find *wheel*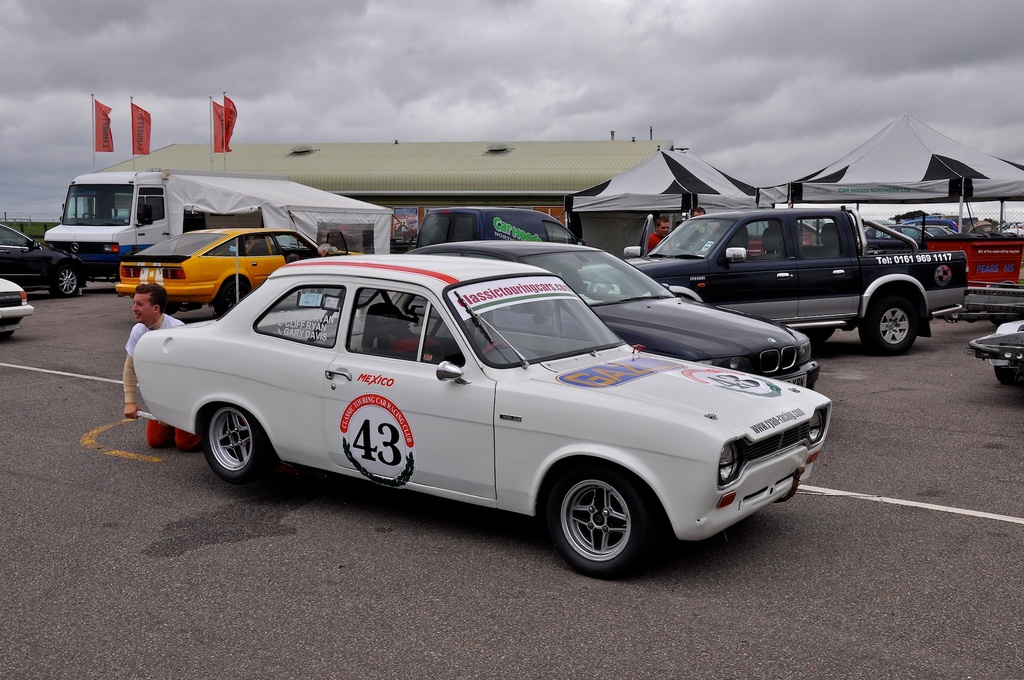
(49,268,85,303)
